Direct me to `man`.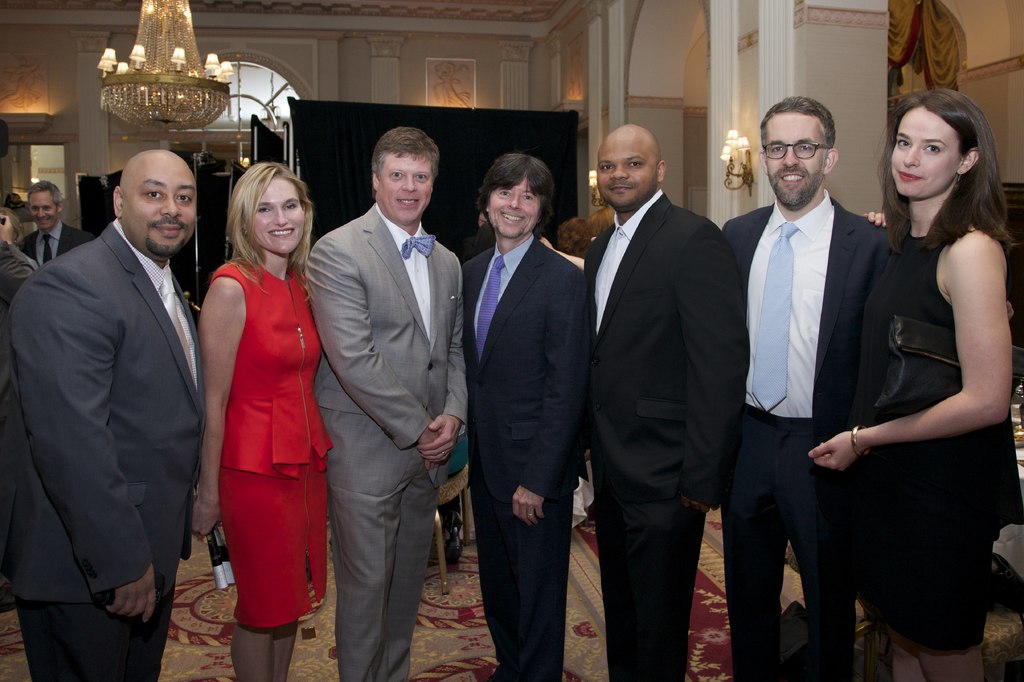
Direction: (left=721, top=90, right=892, bottom=681).
